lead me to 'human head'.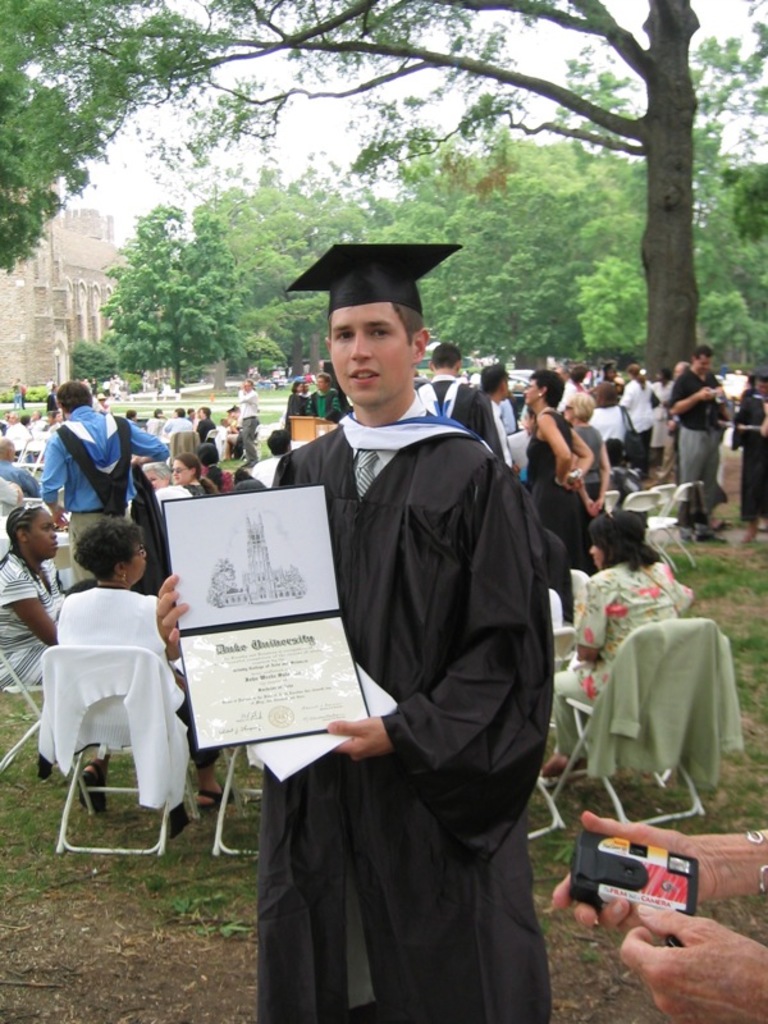
Lead to box=[0, 503, 64, 561].
